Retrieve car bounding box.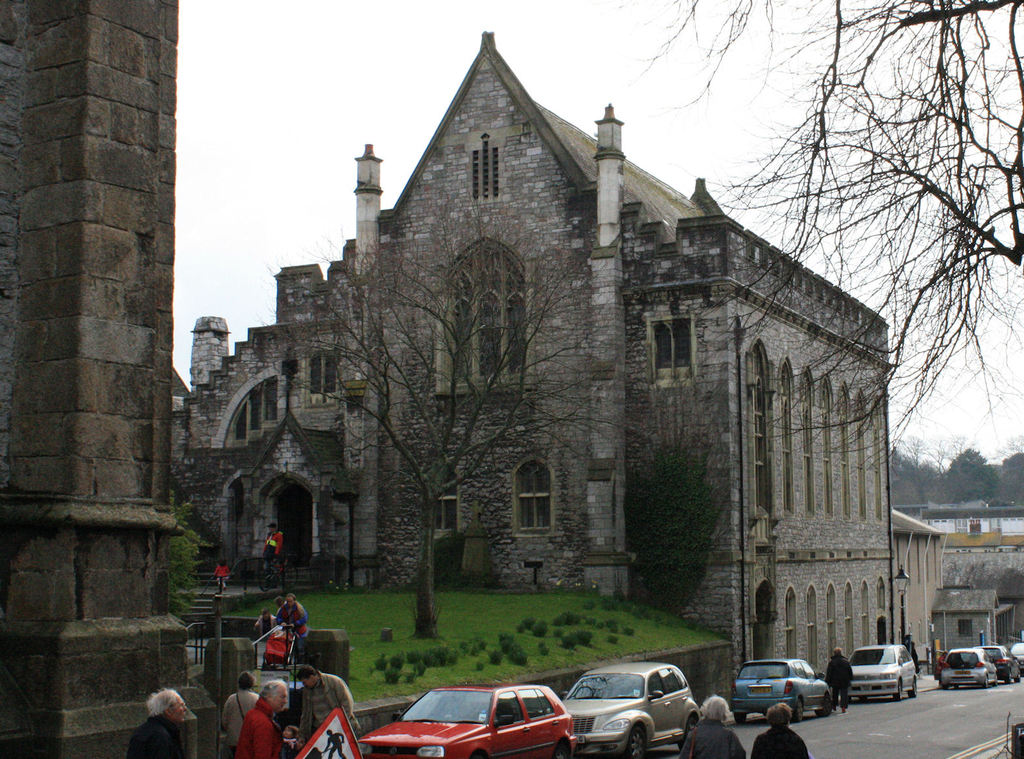
Bounding box: Rect(1006, 645, 1023, 683).
